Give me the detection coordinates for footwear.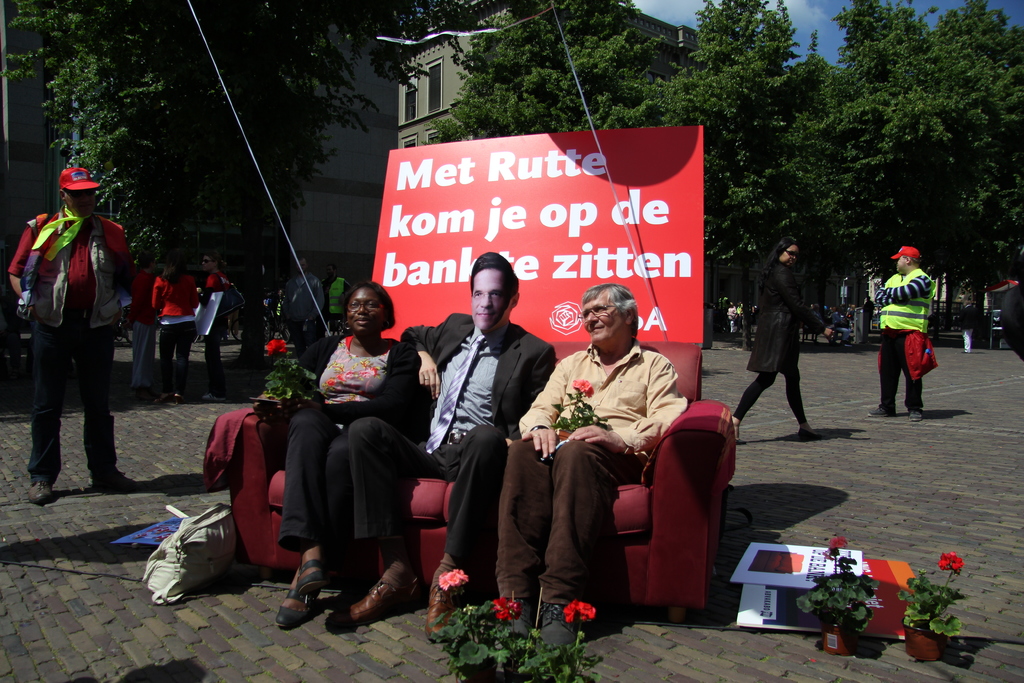
[left=422, top=584, right=458, bottom=644].
